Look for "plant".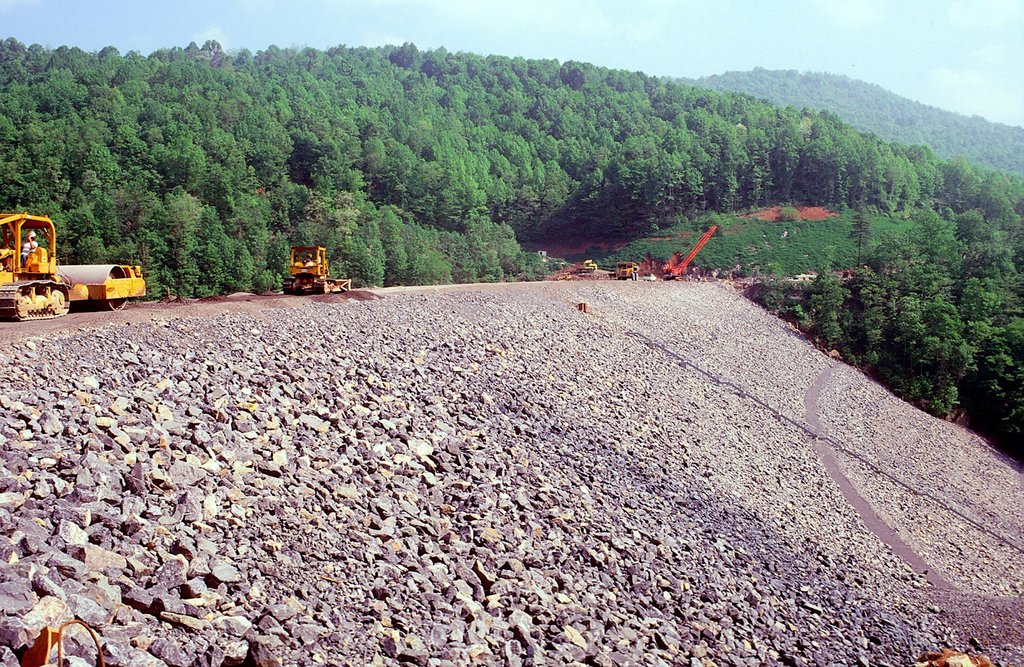
Found: (816,261,866,365).
